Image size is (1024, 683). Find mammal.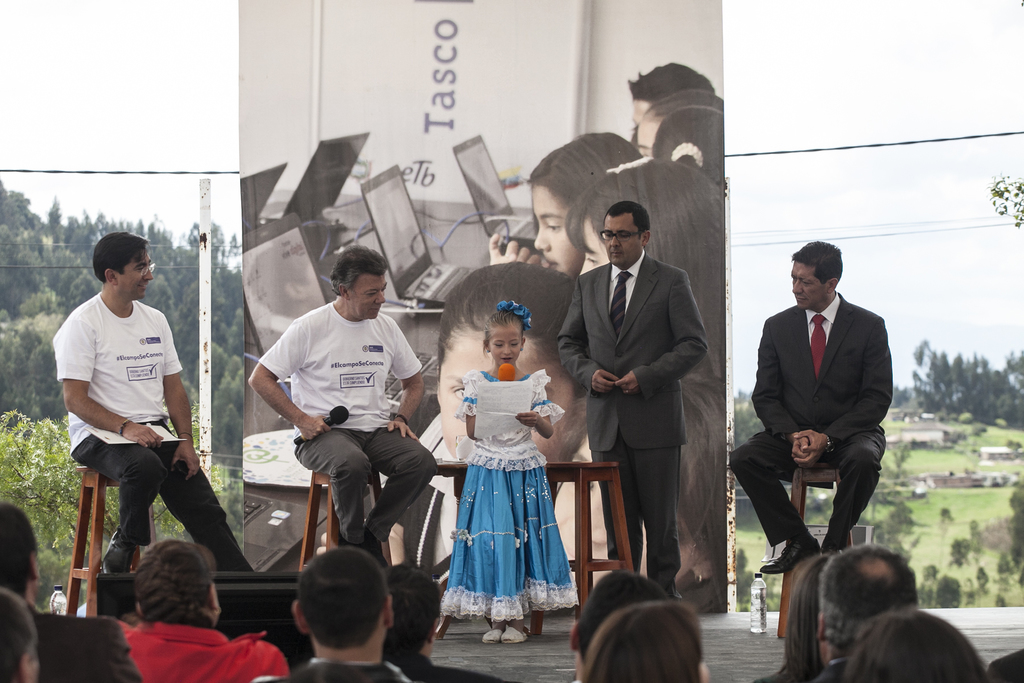
BBox(556, 202, 710, 597).
